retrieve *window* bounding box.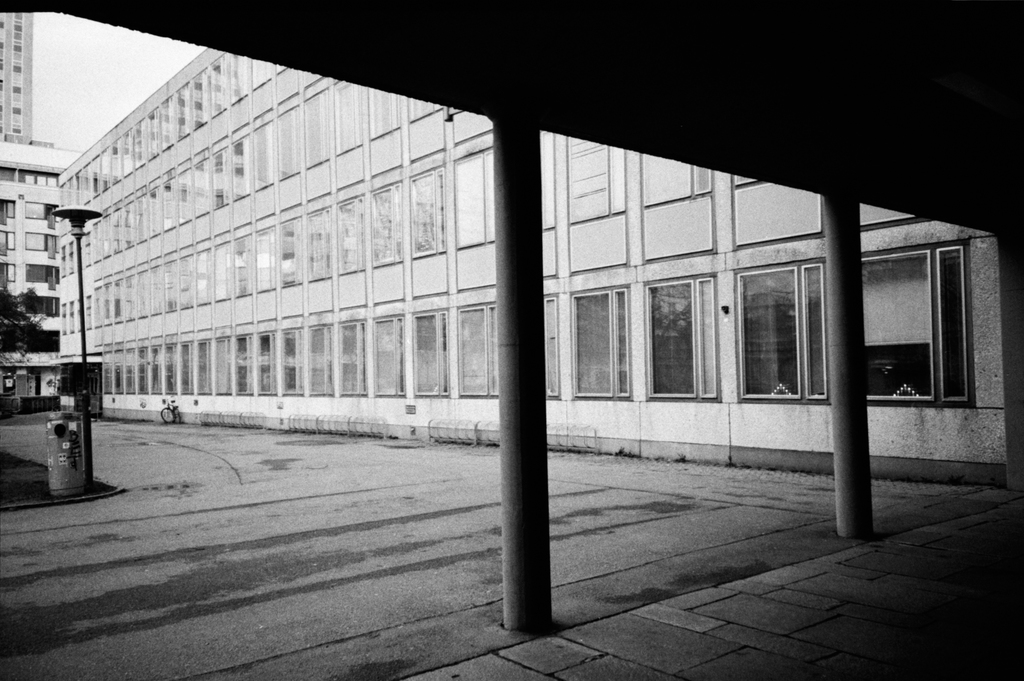
Bounding box: <region>161, 343, 176, 394</region>.
